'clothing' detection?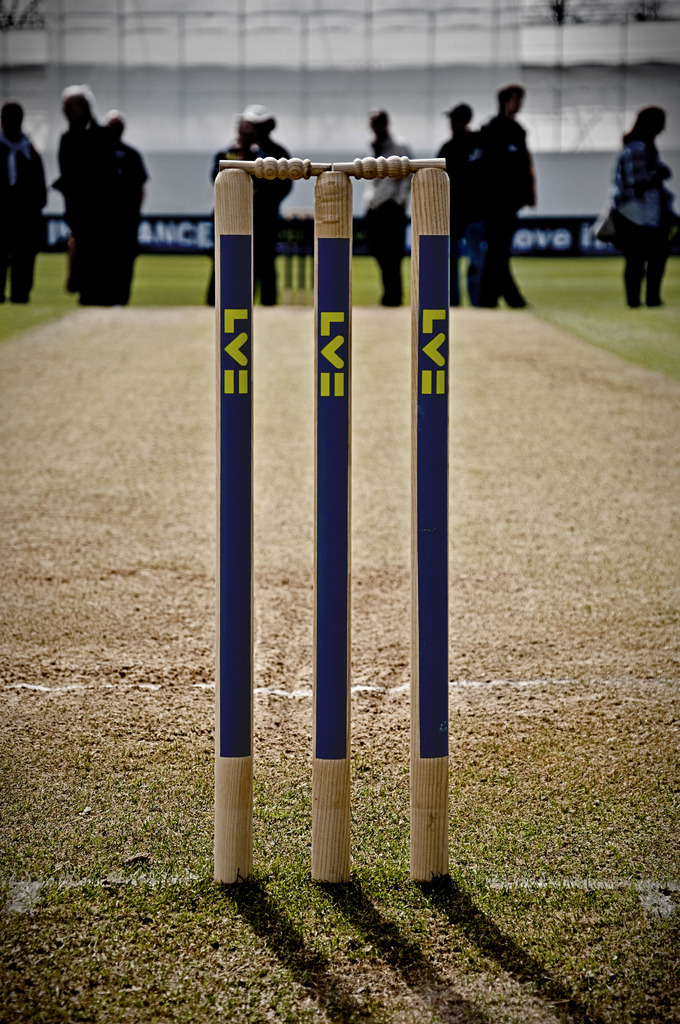
[53,112,150,305]
